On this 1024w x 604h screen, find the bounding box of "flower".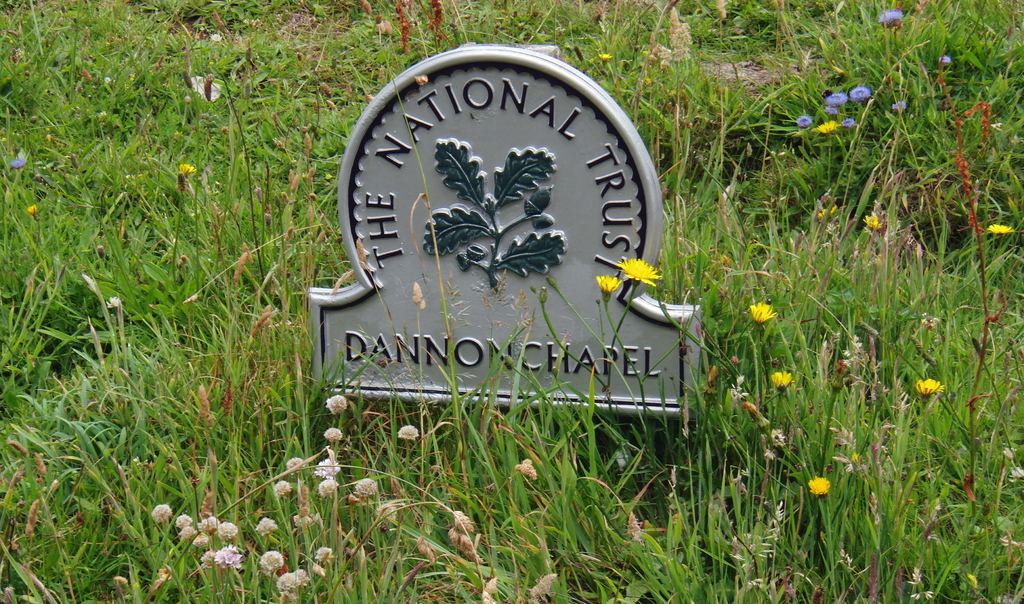
Bounding box: 874/7/904/28.
